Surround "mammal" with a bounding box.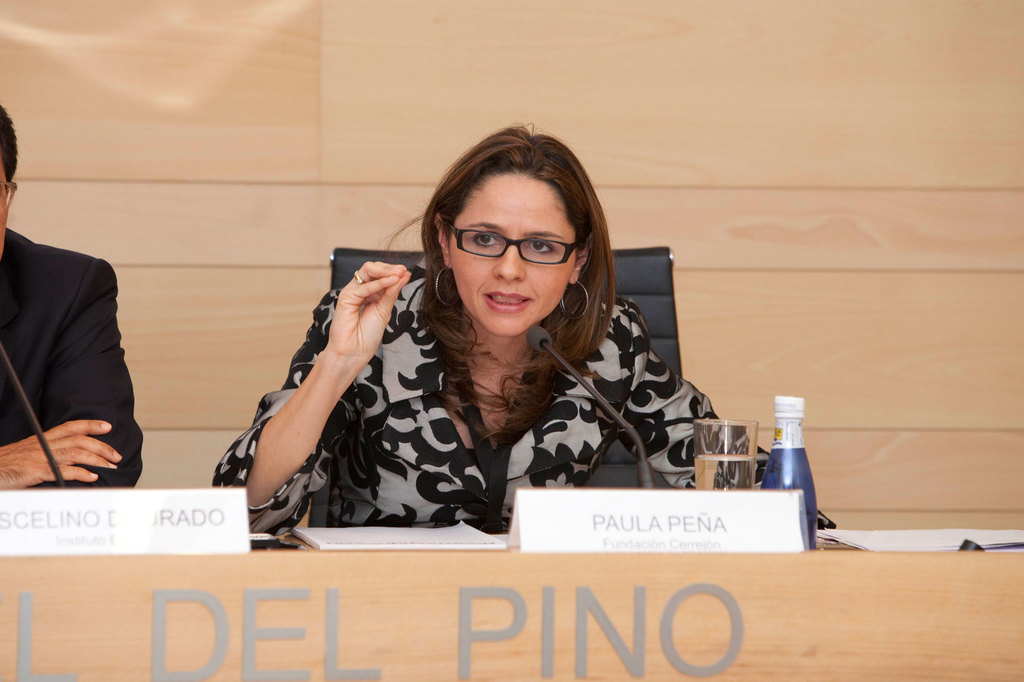
box=[0, 105, 147, 495].
